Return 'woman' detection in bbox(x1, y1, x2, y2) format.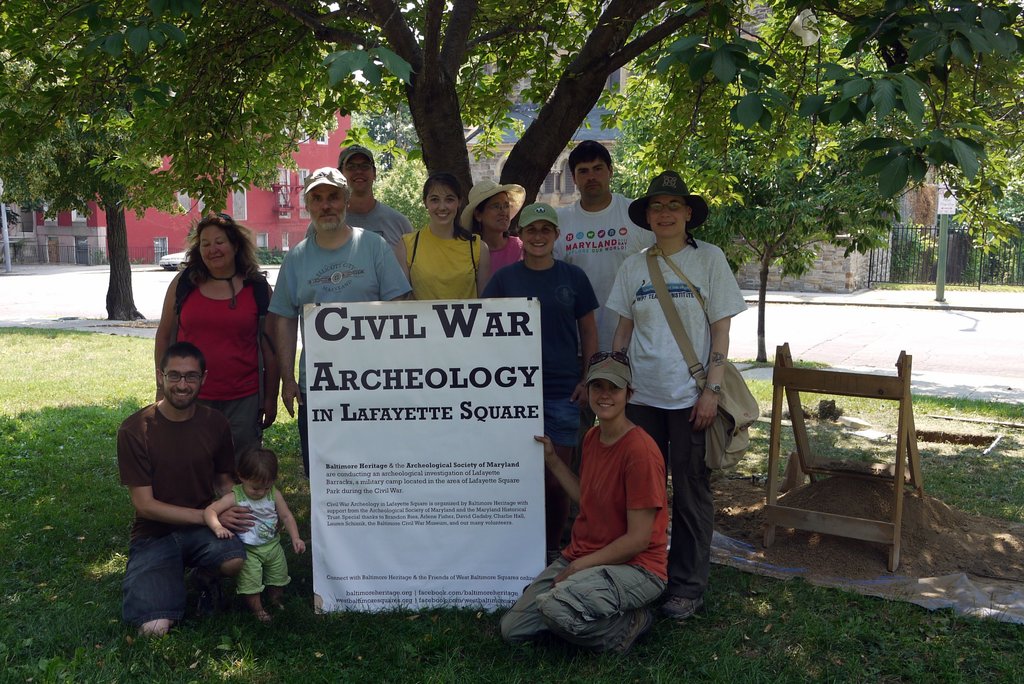
bbox(396, 180, 493, 304).
